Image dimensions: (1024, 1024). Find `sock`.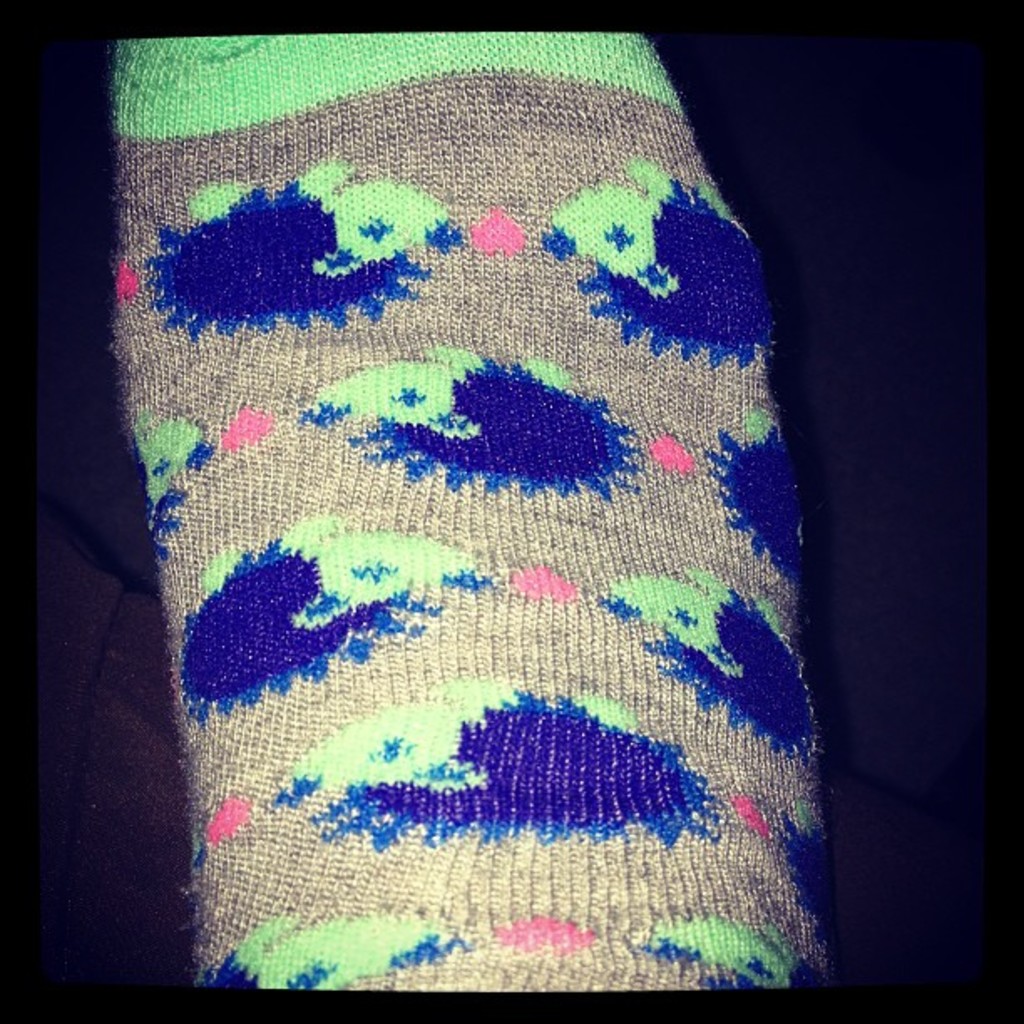
x1=104, y1=28, x2=825, y2=987.
